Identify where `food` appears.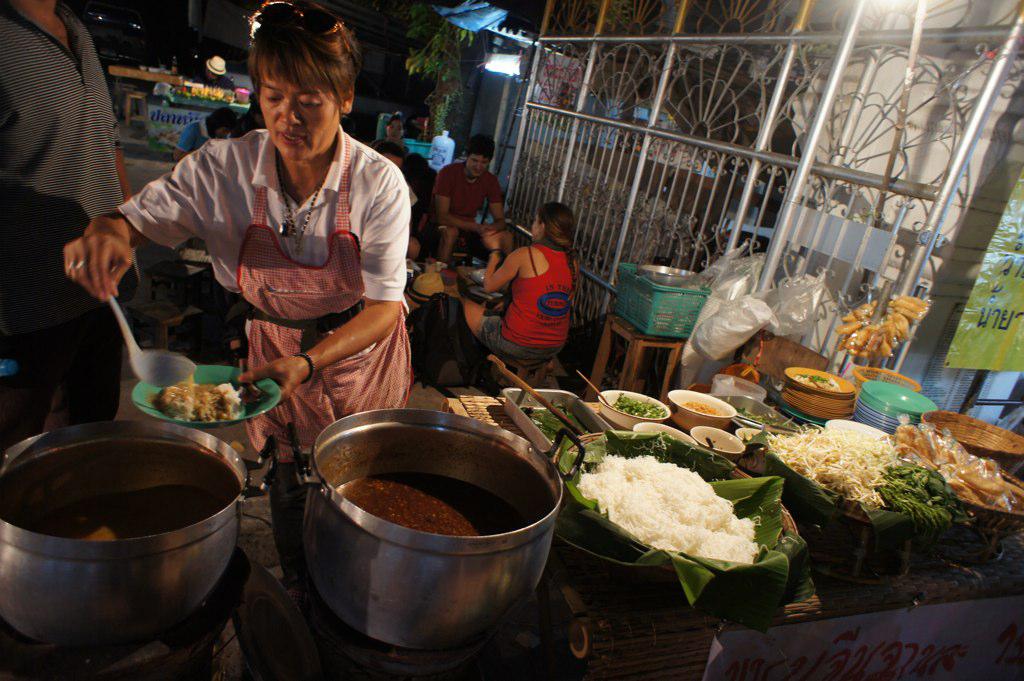
Appears at 517/399/586/442.
